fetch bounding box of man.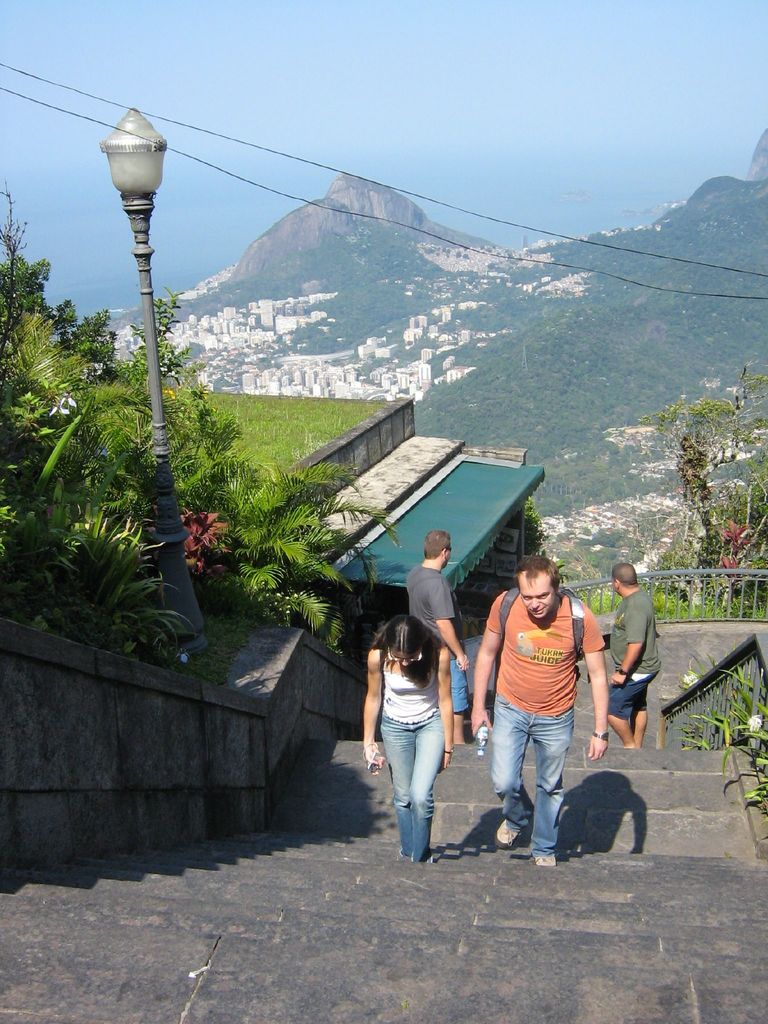
Bbox: <region>477, 554, 609, 858</region>.
